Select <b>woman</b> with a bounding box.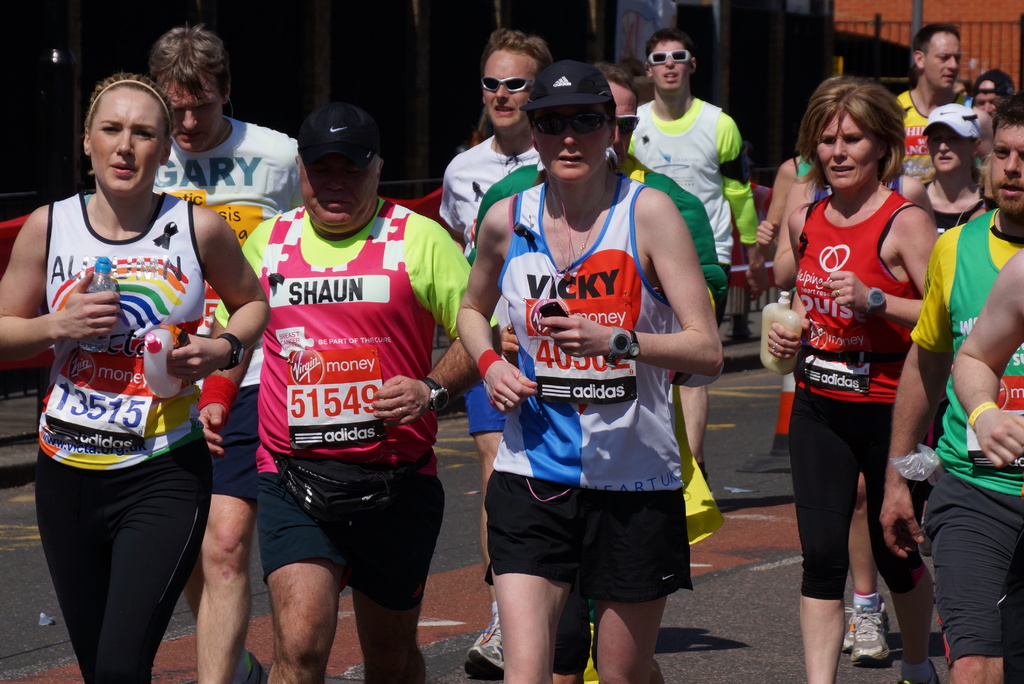
[0,67,270,681].
